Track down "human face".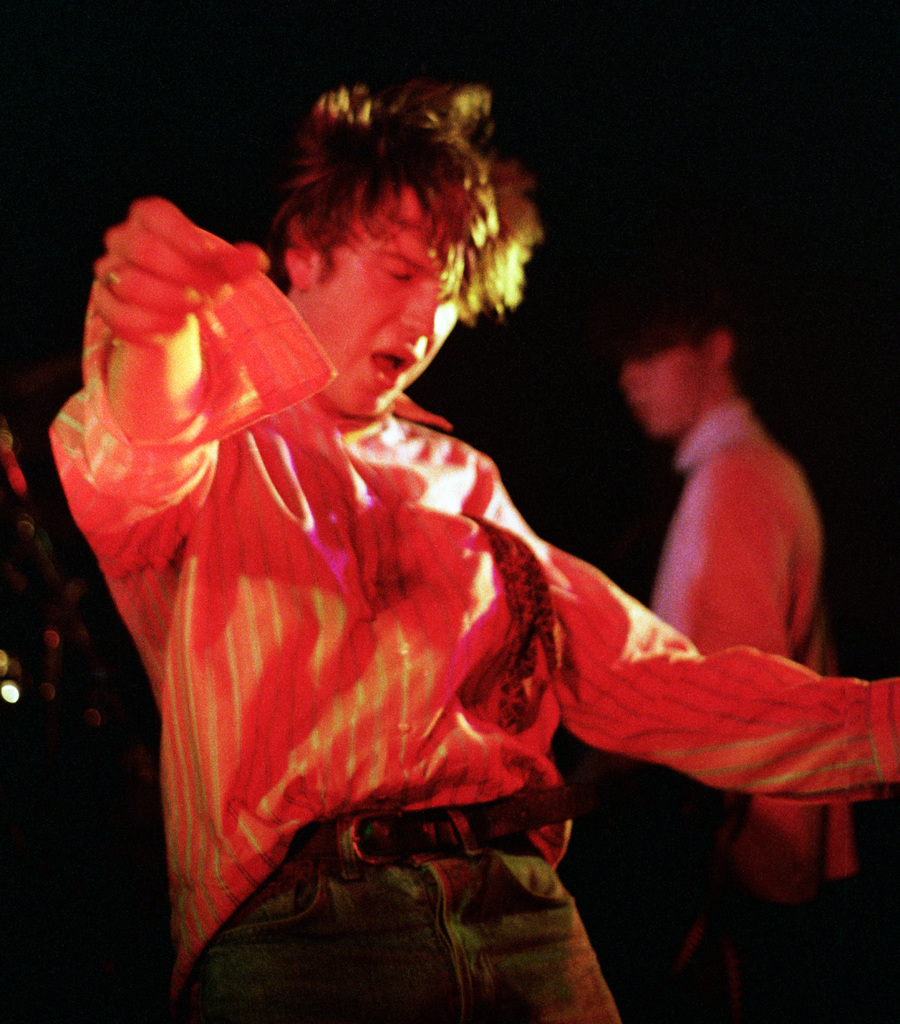
Tracked to <bbox>306, 190, 460, 424</bbox>.
